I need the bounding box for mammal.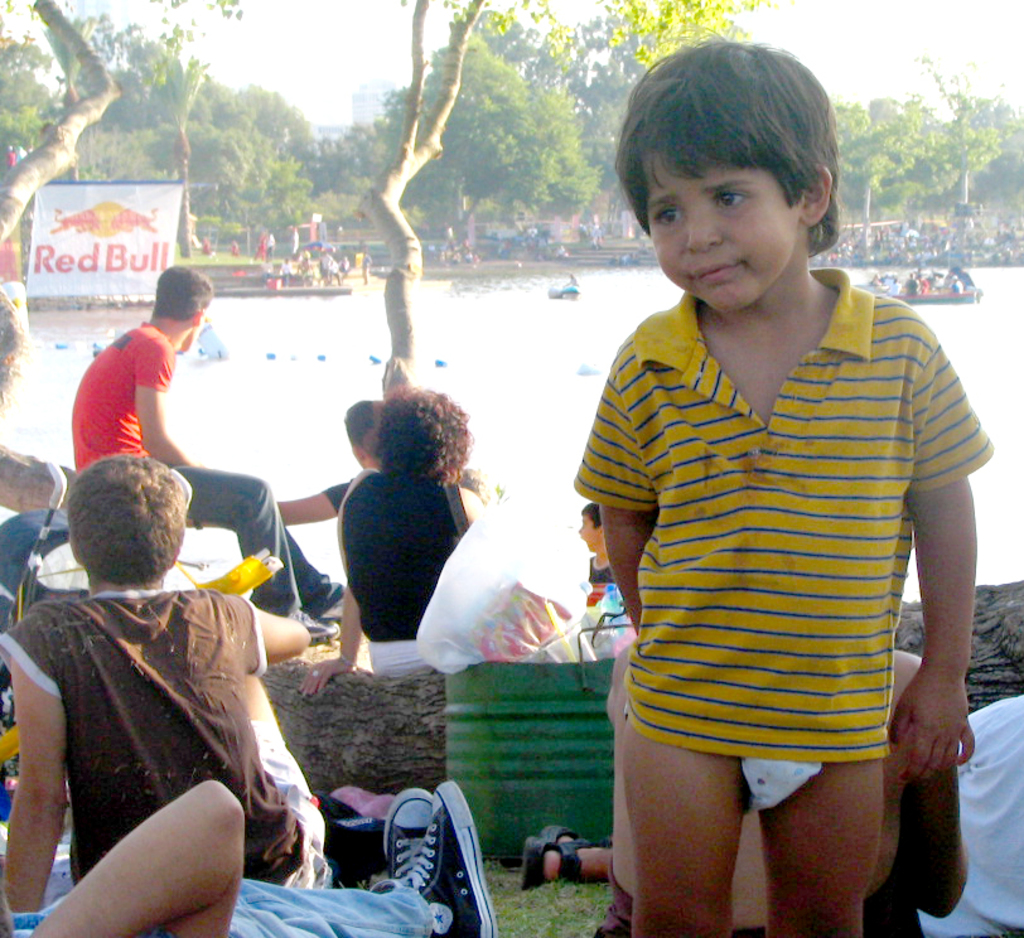
Here it is: box=[1, 454, 334, 914].
